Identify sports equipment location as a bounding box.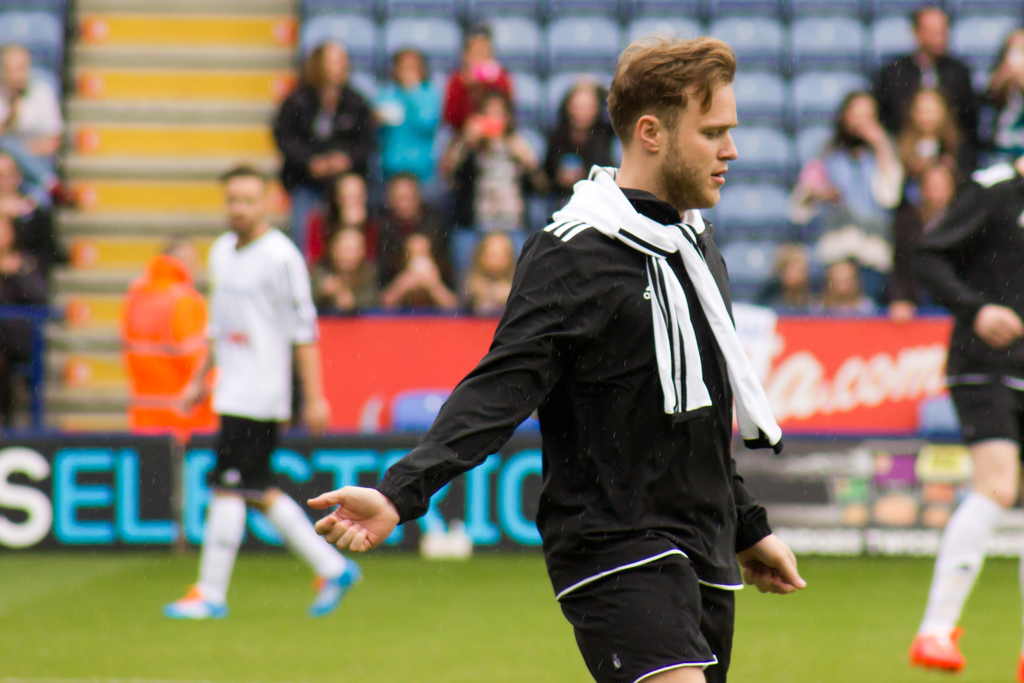
907,621,969,675.
